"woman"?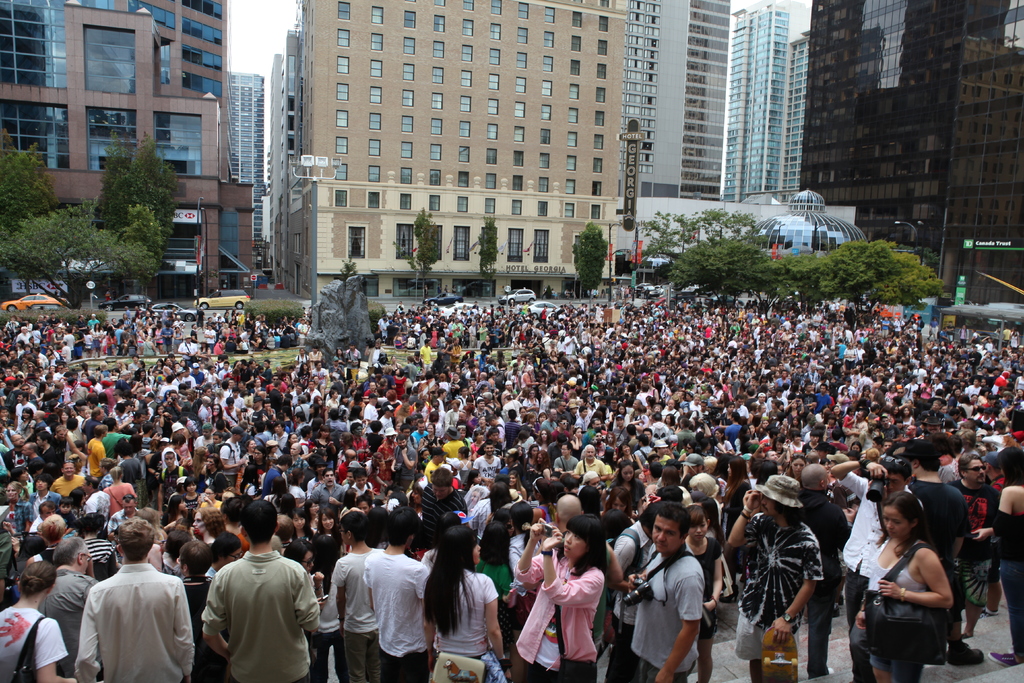
left=205, top=529, right=244, bottom=585
